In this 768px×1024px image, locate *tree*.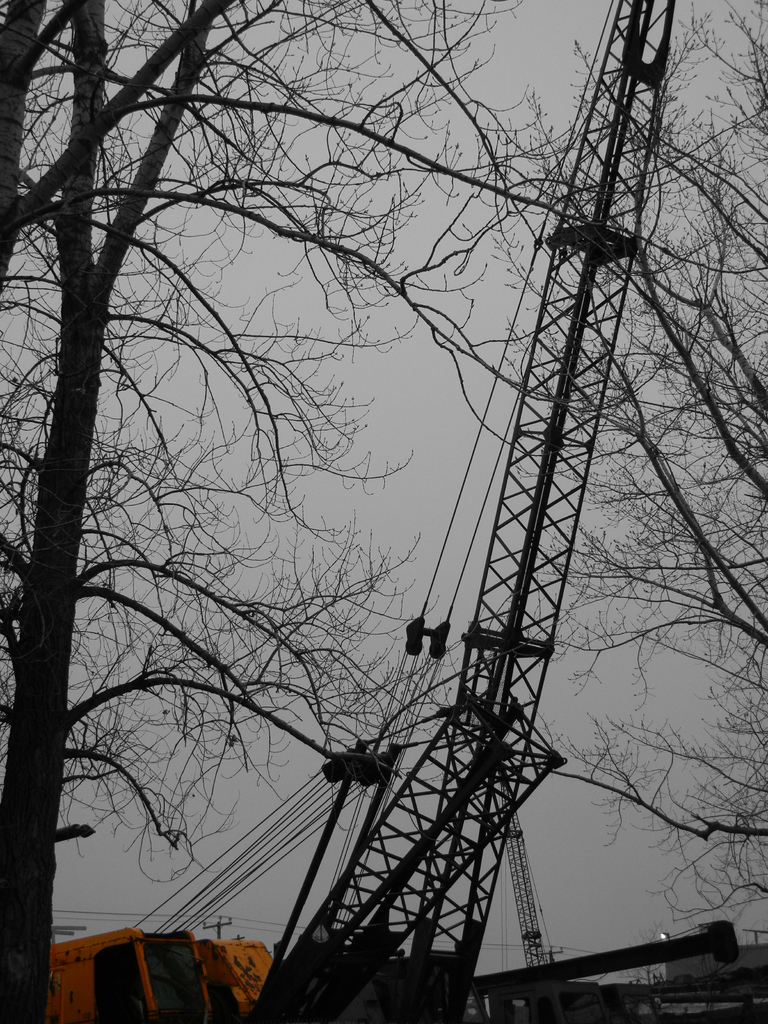
Bounding box: rect(493, 0, 767, 934).
